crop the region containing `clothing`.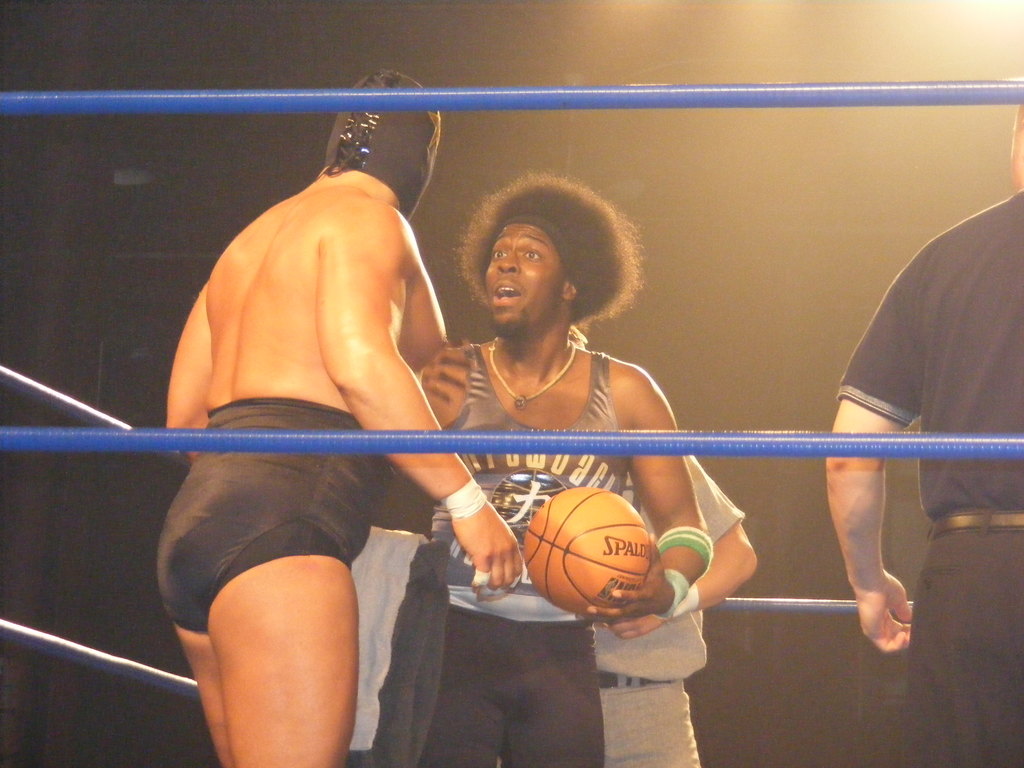
Crop region: (795,161,1000,646).
